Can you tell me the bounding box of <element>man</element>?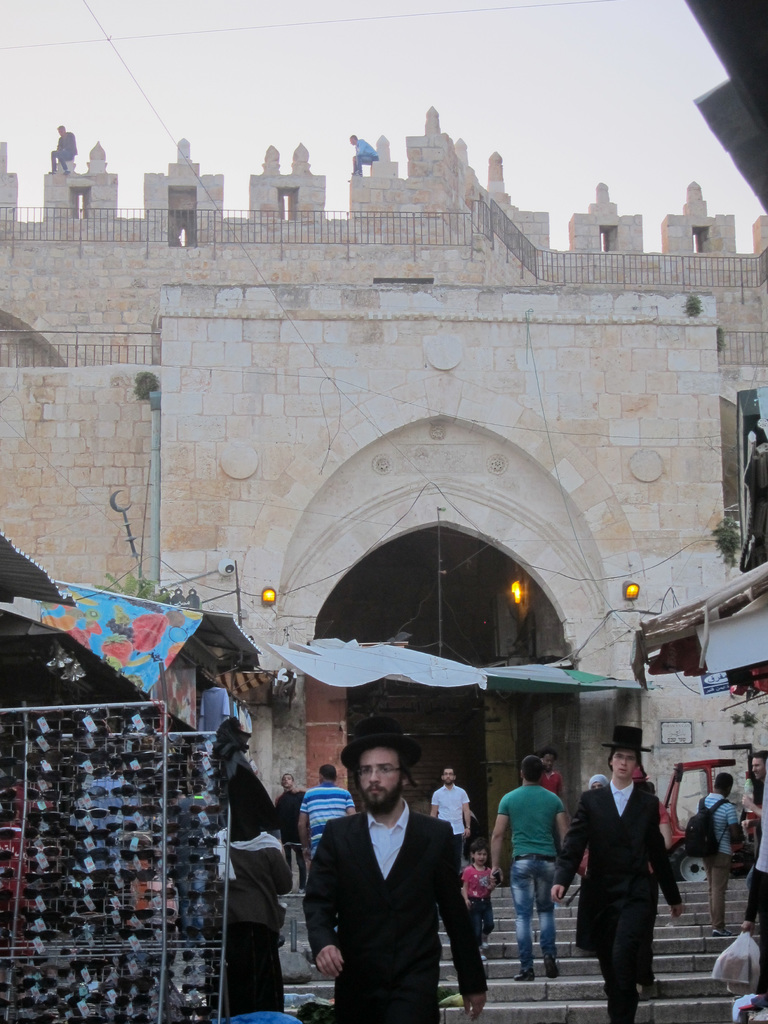
(x1=46, y1=121, x2=79, y2=179).
